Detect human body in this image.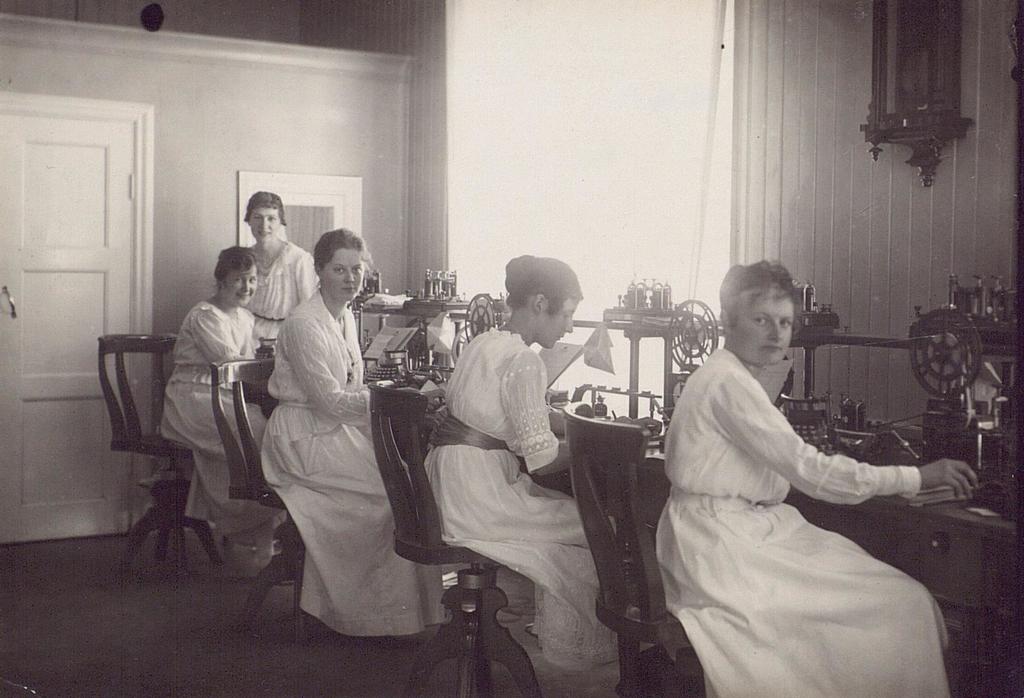
Detection: region(244, 238, 321, 433).
